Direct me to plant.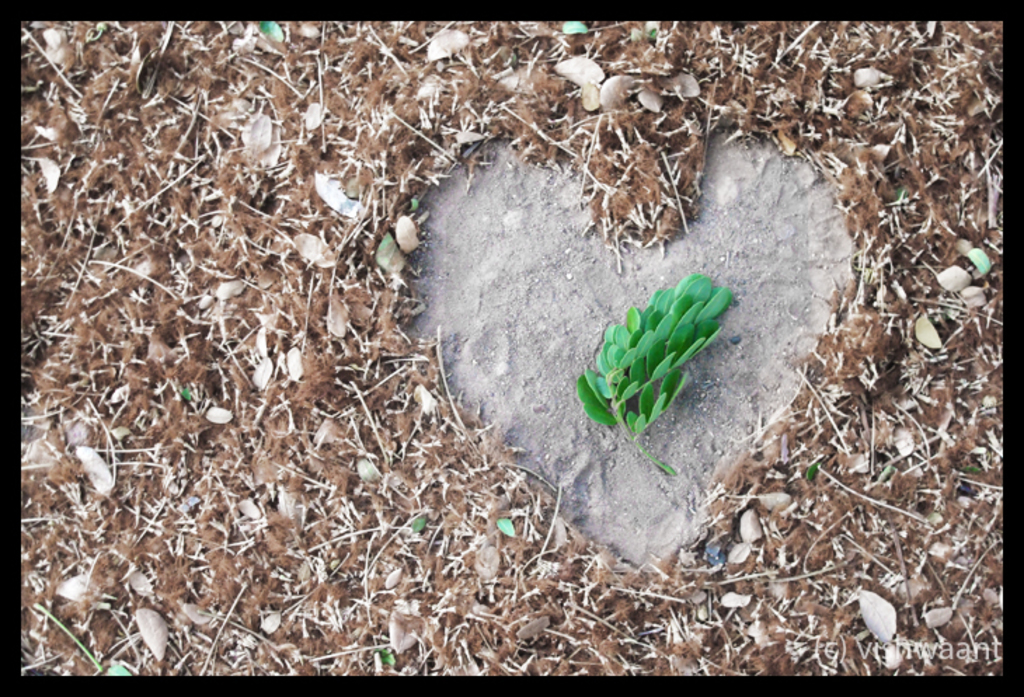
Direction: [left=574, top=269, right=741, bottom=481].
